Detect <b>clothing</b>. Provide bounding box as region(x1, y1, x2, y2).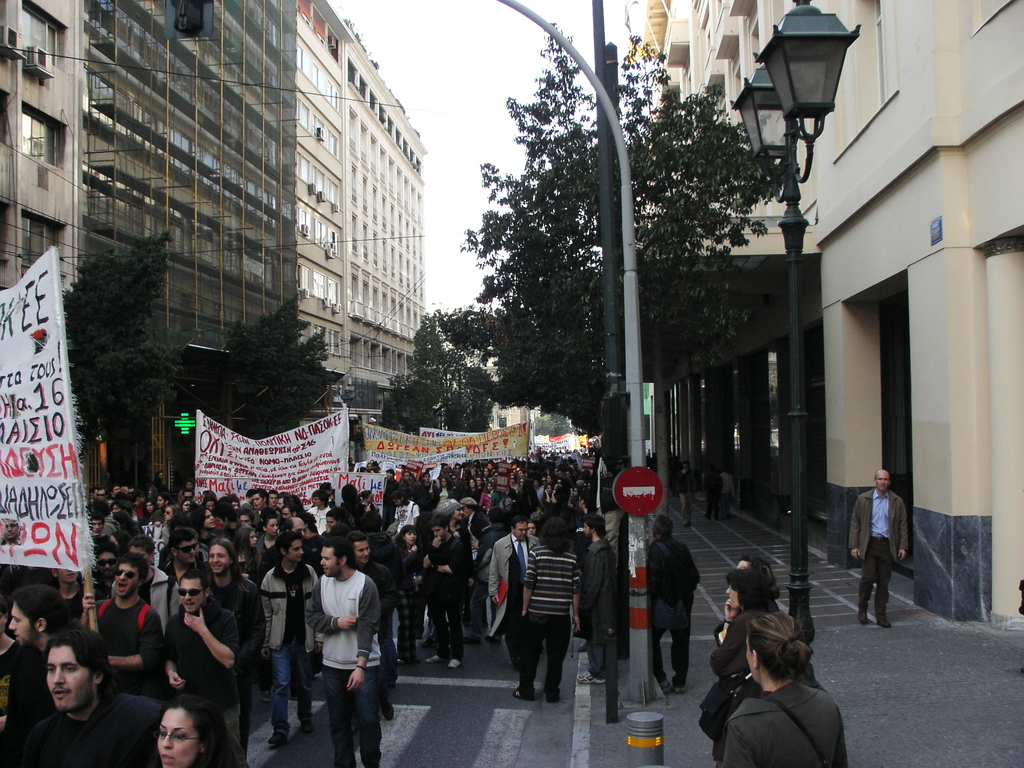
region(385, 497, 420, 536).
